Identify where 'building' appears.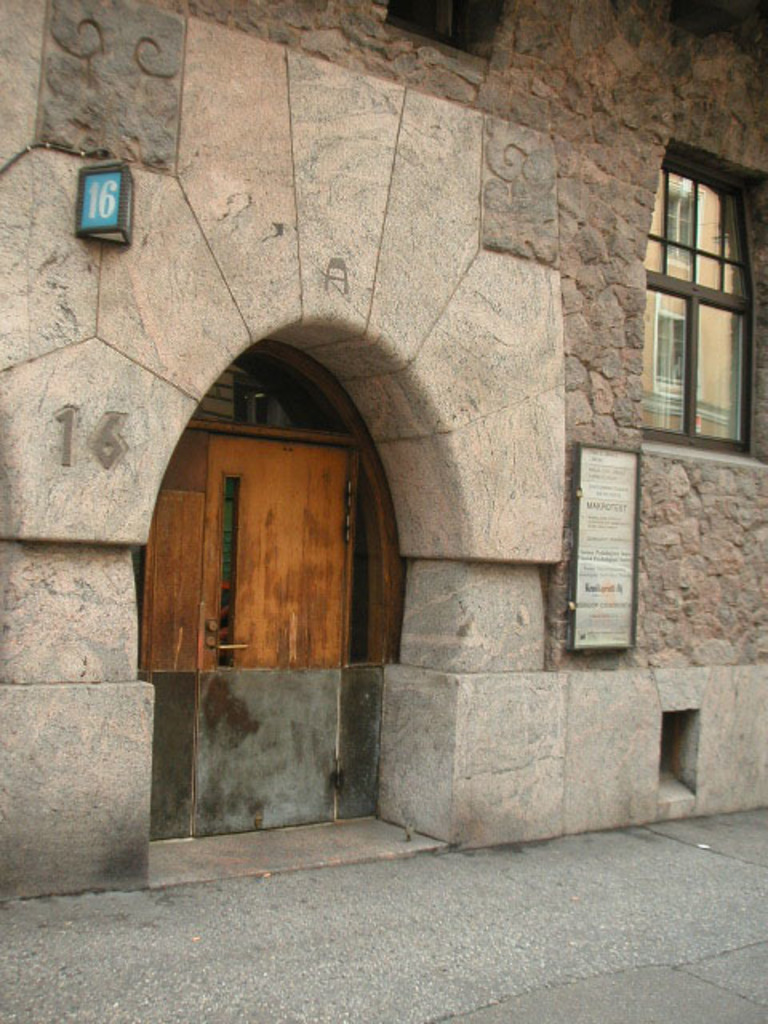
Appears at BBox(0, 0, 766, 906).
